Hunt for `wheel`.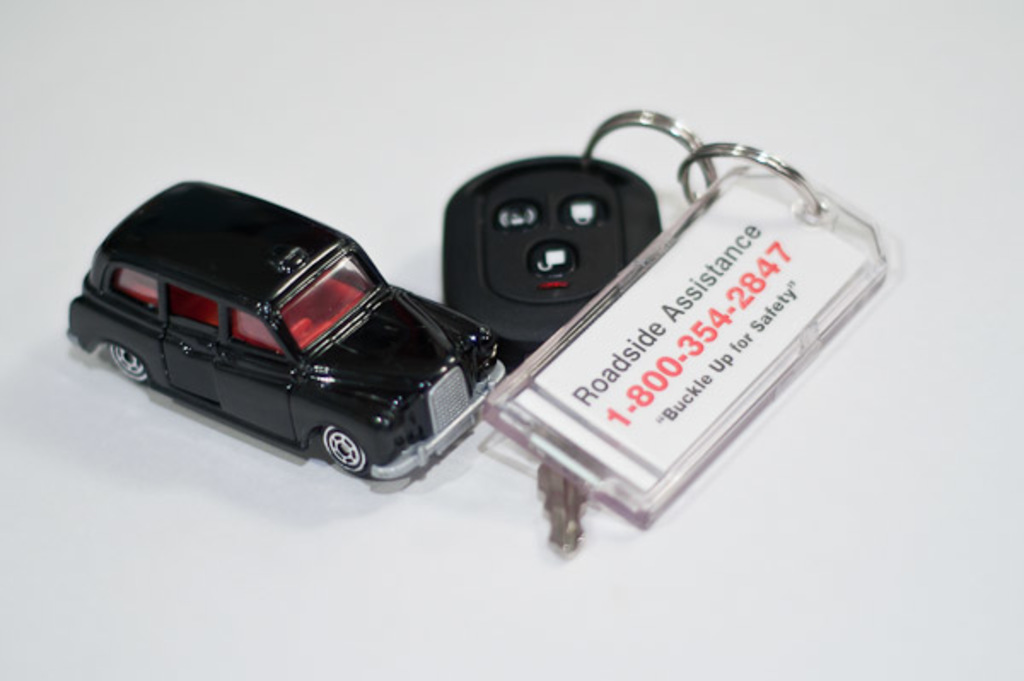
Hunted down at [321,428,369,473].
